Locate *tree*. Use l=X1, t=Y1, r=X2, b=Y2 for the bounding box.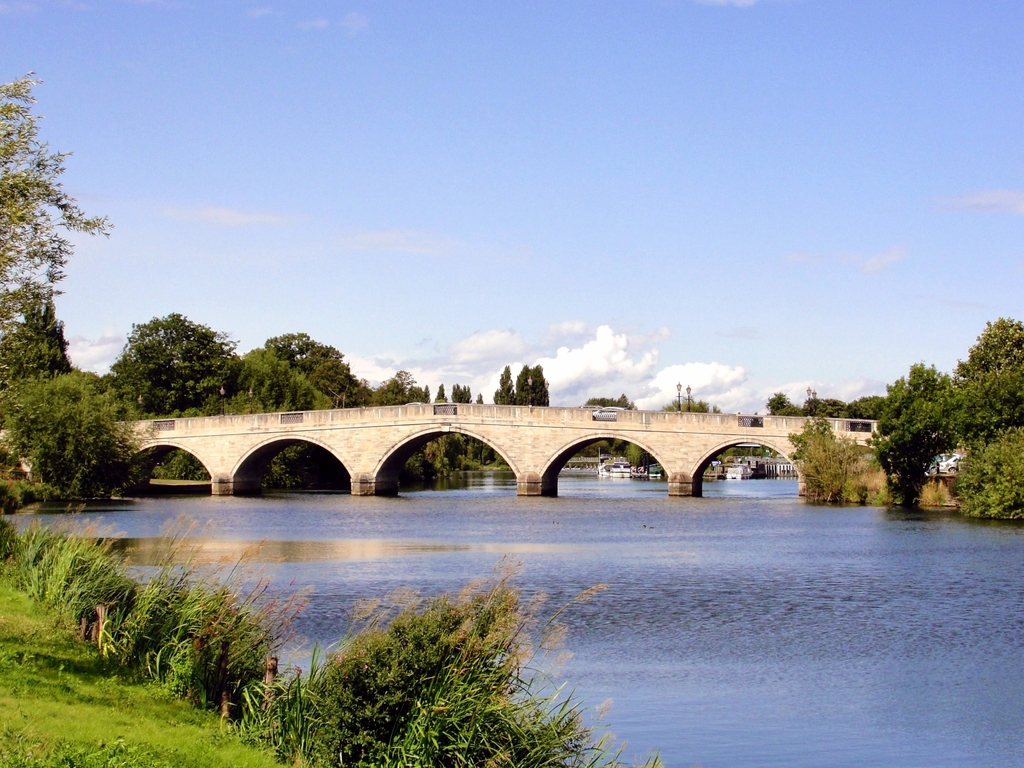
l=810, t=399, r=849, b=419.
